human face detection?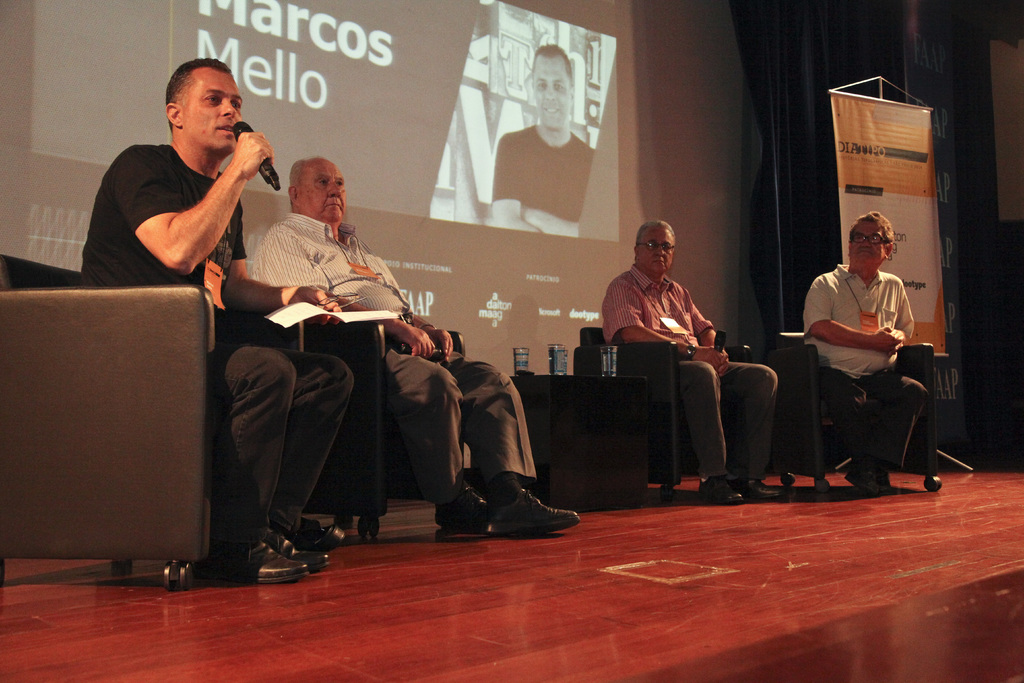
[851, 219, 888, 270]
